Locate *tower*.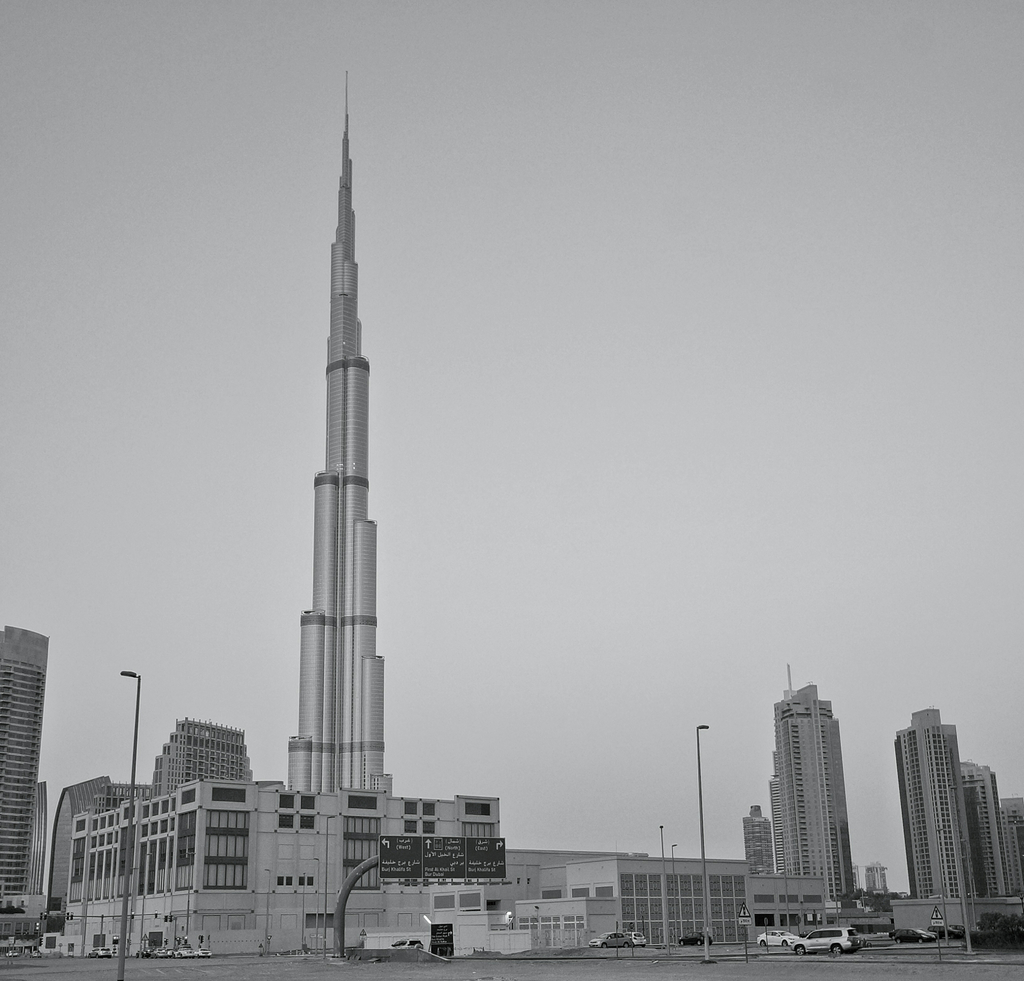
Bounding box: BBox(154, 717, 248, 805).
